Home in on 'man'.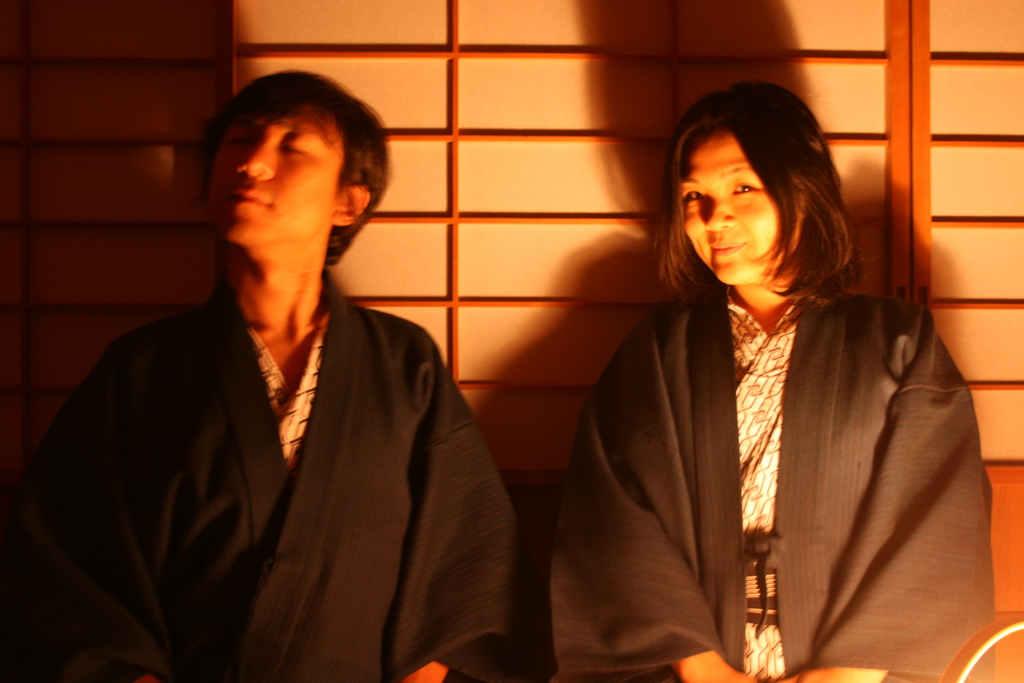
Homed in at detection(3, 56, 531, 682).
